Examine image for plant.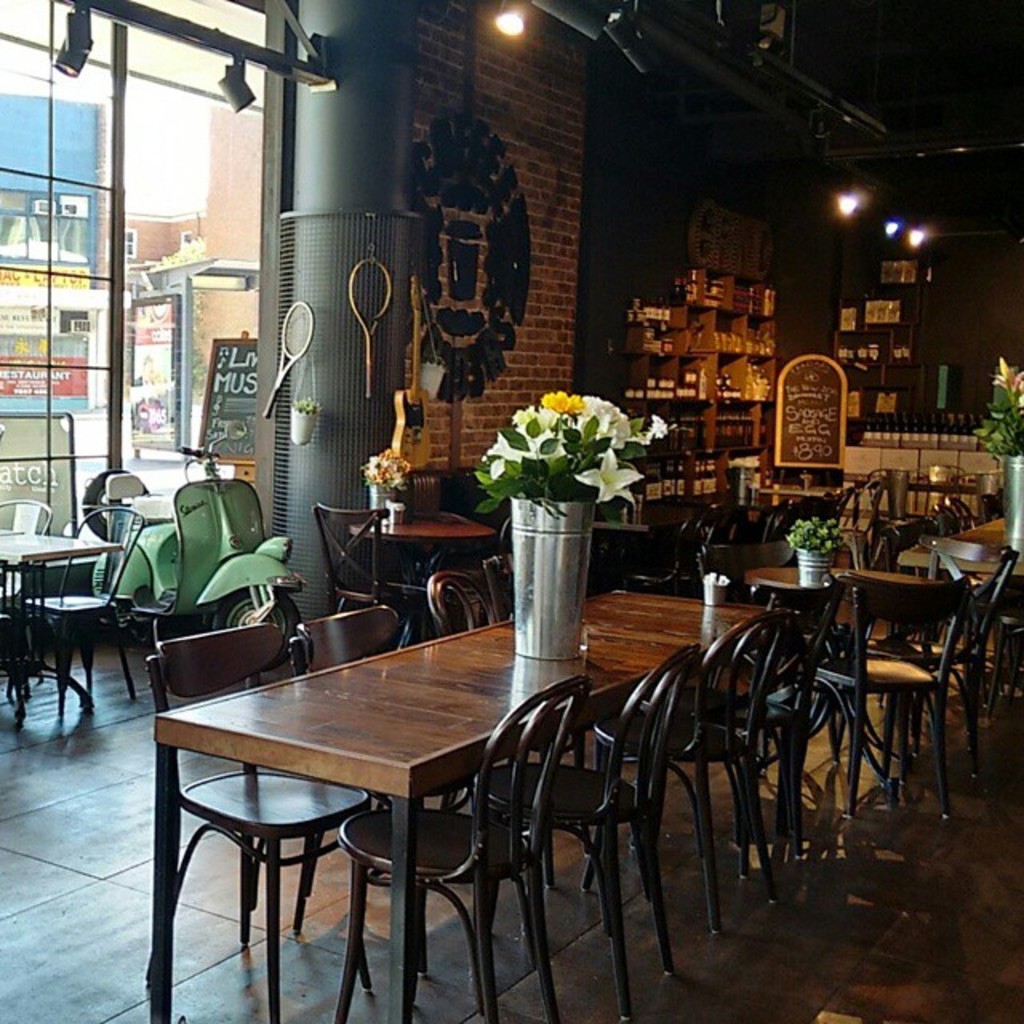
Examination result: <region>968, 357, 1022, 458</region>.
